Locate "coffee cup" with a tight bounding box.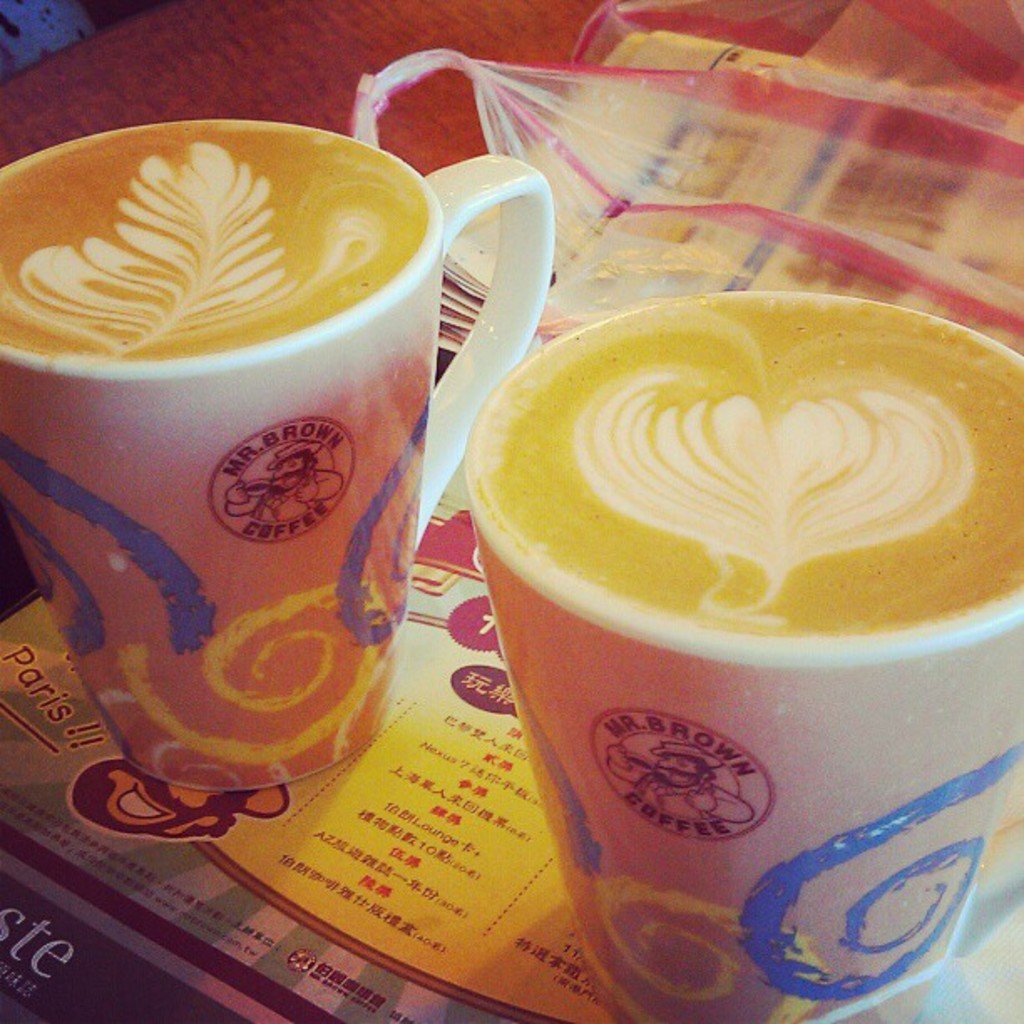
region(460, 289, 1022, 1022).
